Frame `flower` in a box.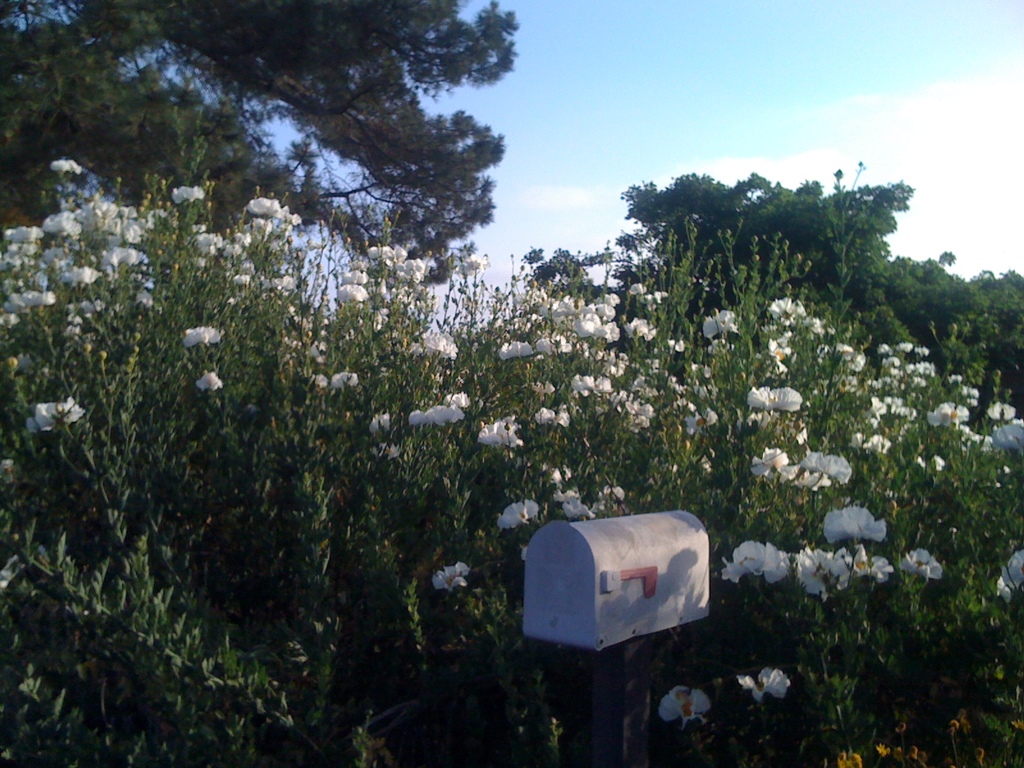
[794, 545, 851, 599].
